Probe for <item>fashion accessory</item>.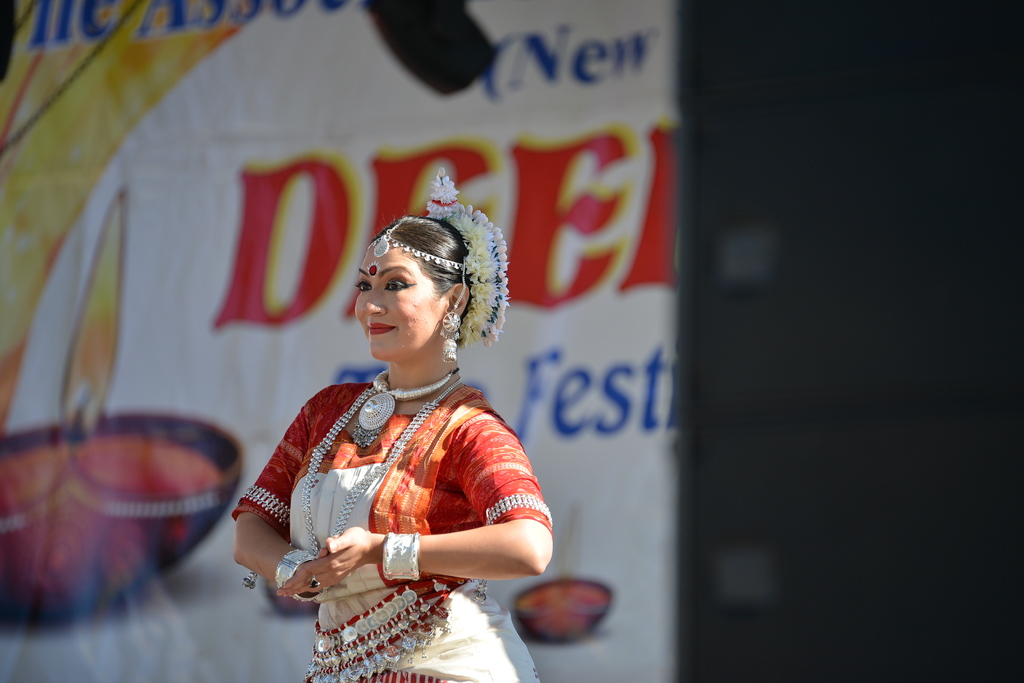
Probe result: bbox=[368, 218, 465, 278].
